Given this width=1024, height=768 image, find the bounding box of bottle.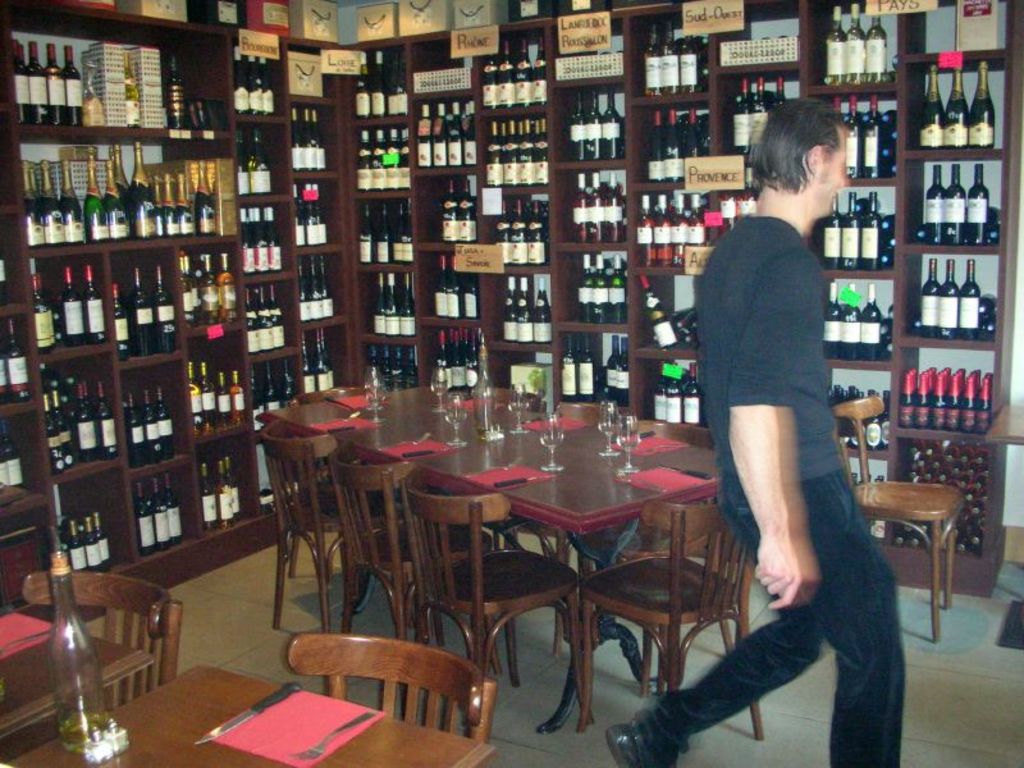
detection(526, 40, 557, 111).
